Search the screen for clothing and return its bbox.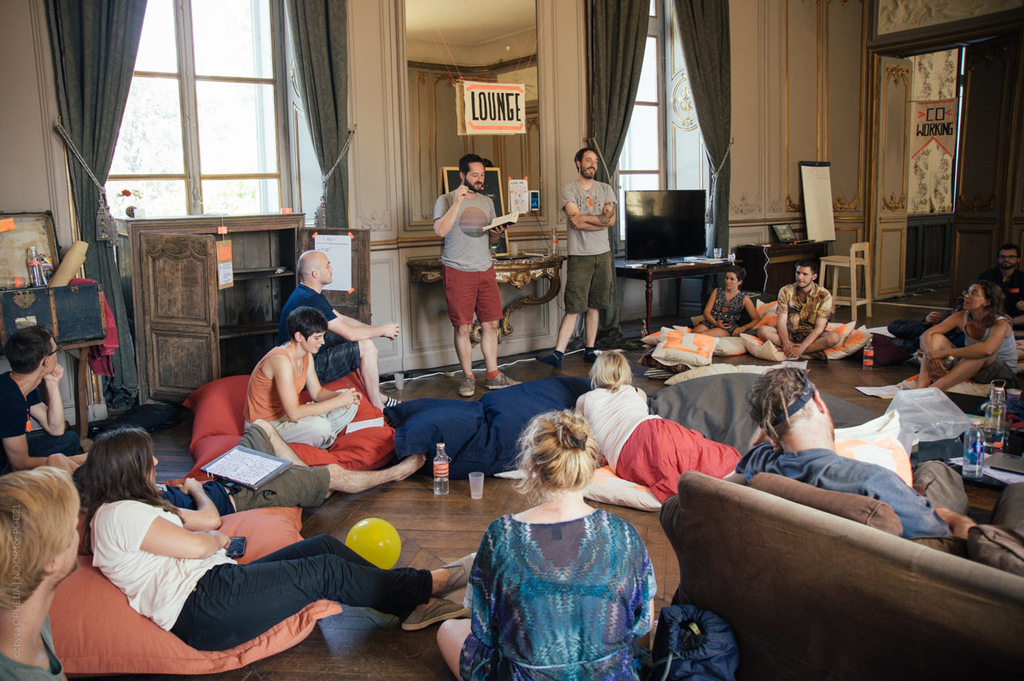
Found: crop(461, 515, 658, 680).
